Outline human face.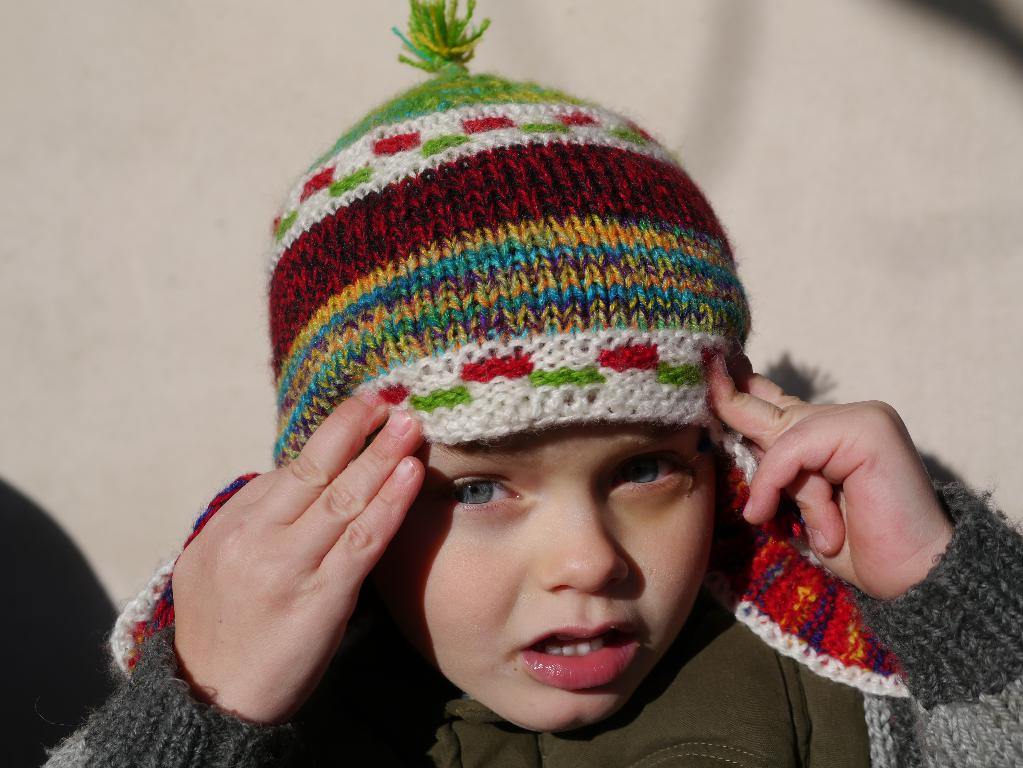
Outline: 354, 411, 736, 741.
